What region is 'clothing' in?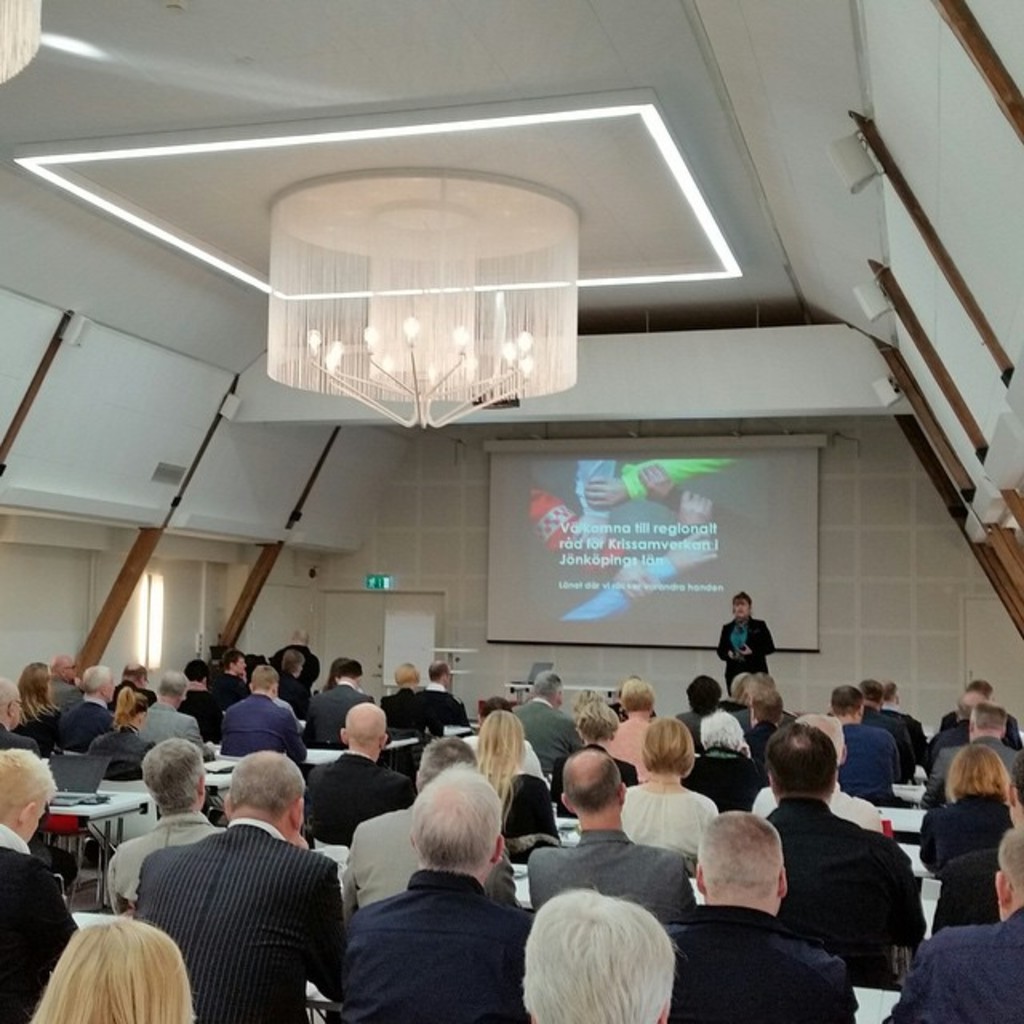
select_region(341, 810, 528, 936).
